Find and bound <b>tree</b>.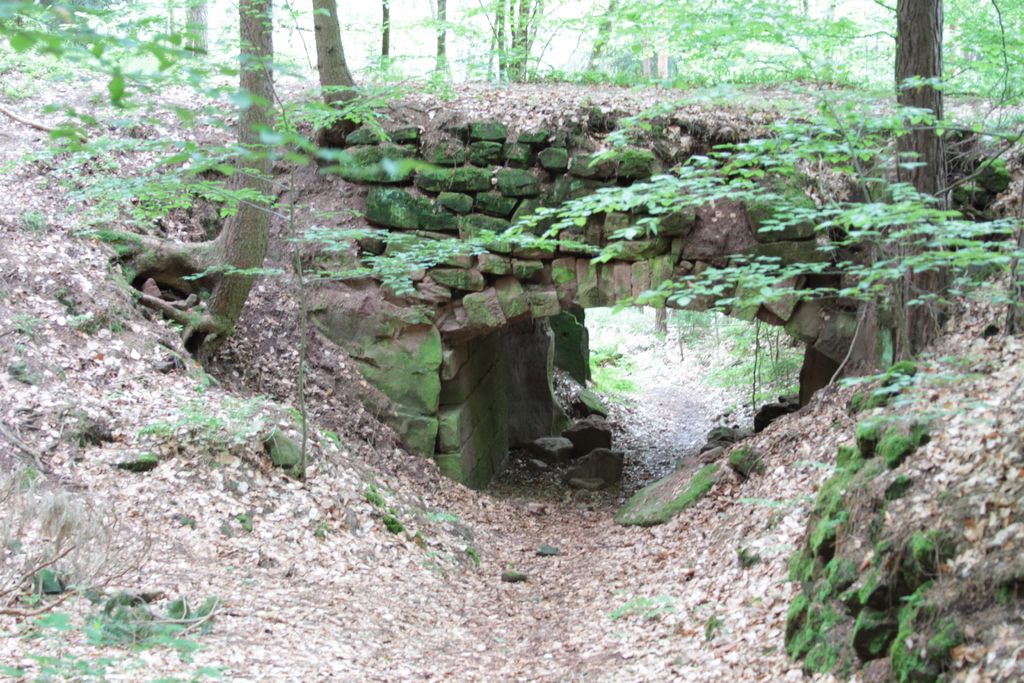
Bound: rect(315, 0, 369, 111).
